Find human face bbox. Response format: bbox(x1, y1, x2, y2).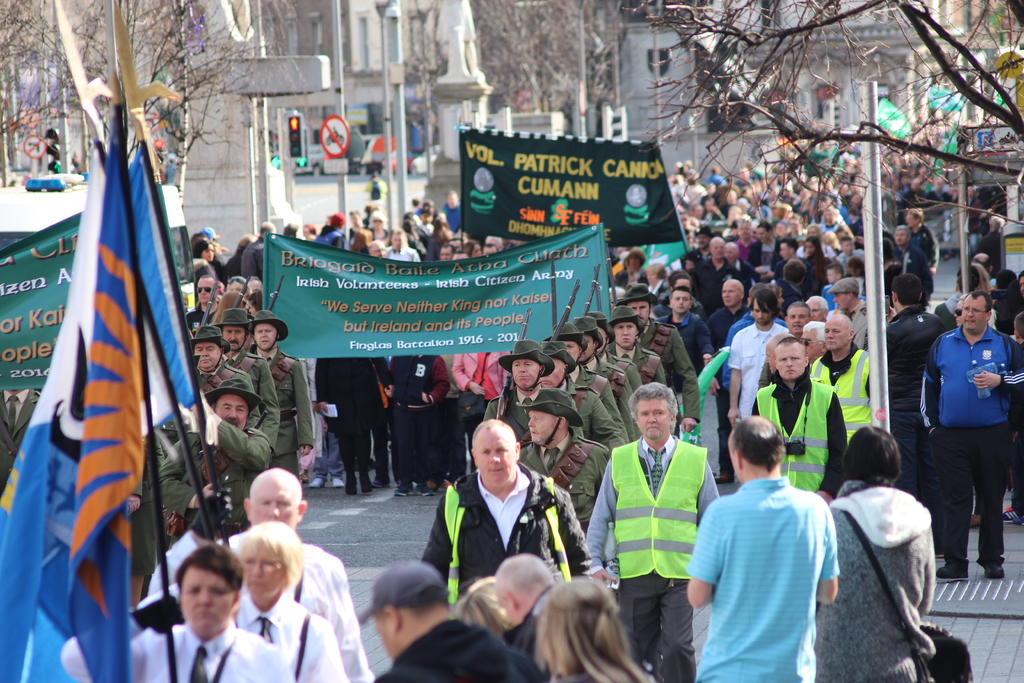
bbox(808, 300, 828, 318).
